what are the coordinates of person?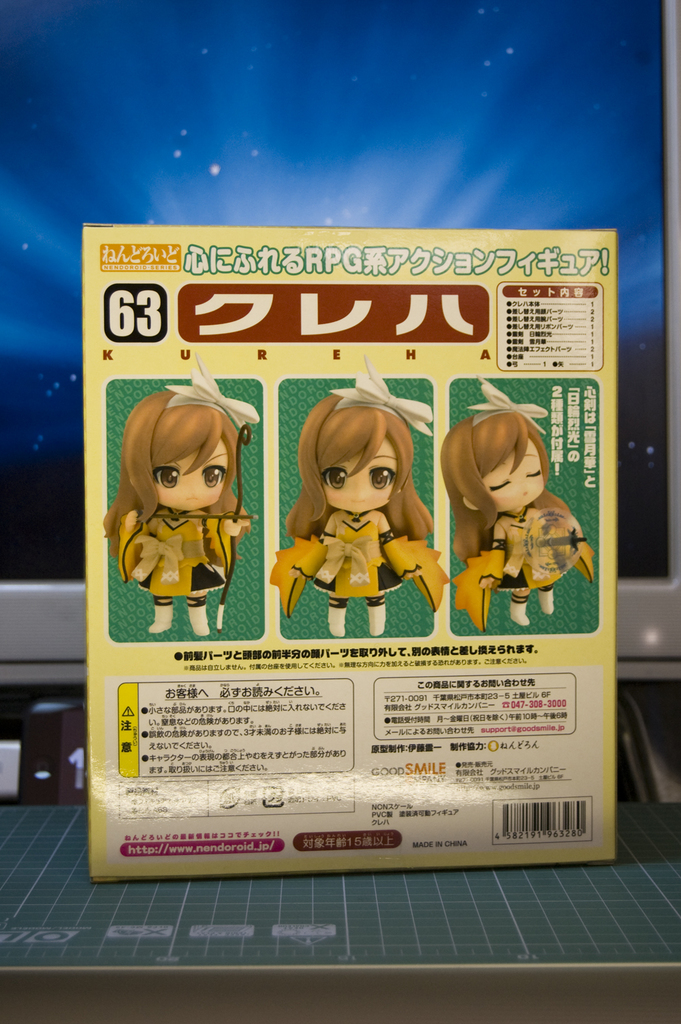
box(272, 363, 449, 643).
